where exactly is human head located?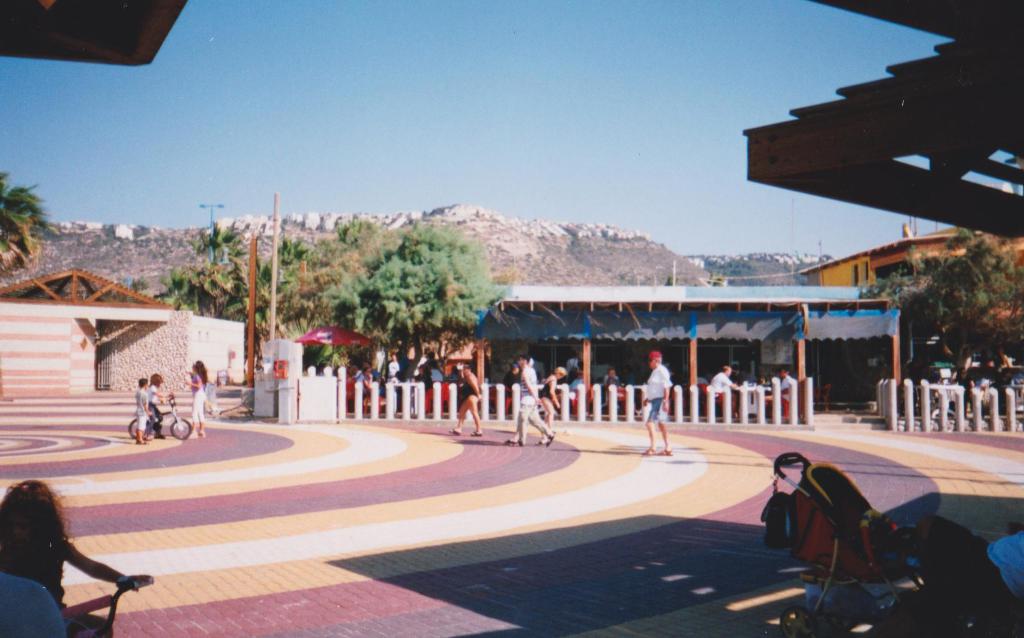
Its bounding box is Rect(606, 368, 612, 379).
